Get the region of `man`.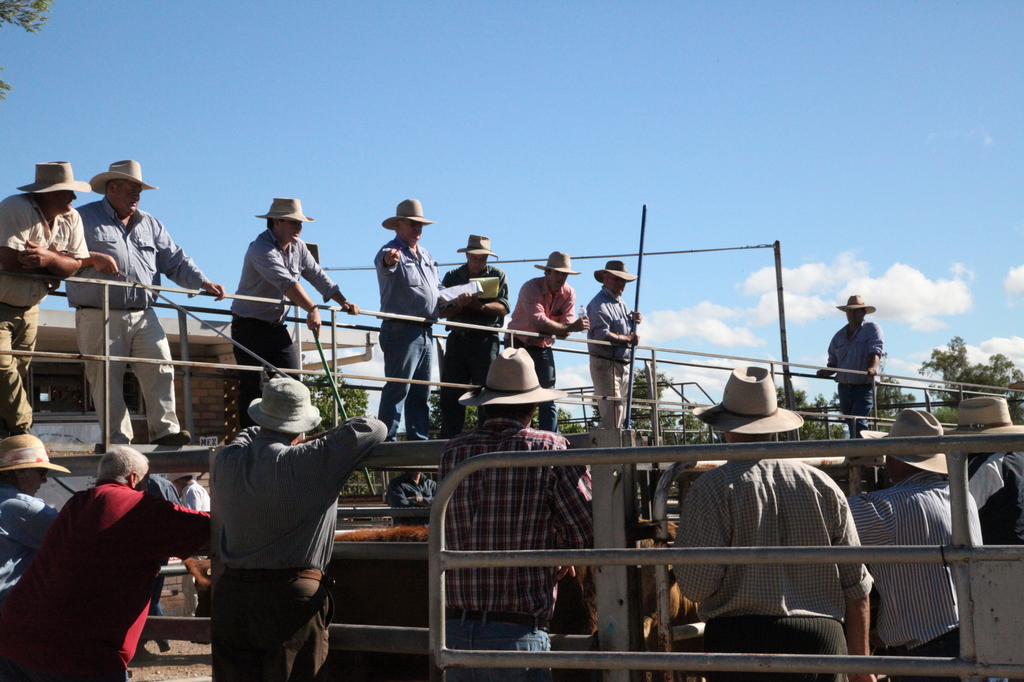
[x1=0, y1=431, x2=72, y2=608].
